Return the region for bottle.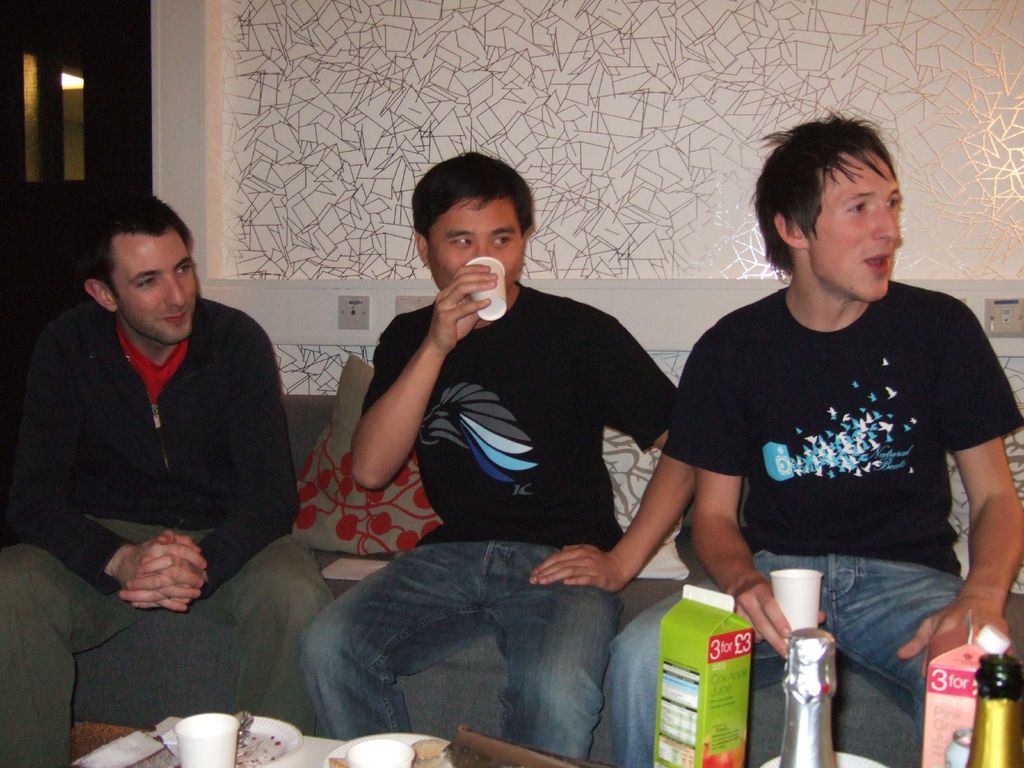
region(788, 619, 856, 752).
